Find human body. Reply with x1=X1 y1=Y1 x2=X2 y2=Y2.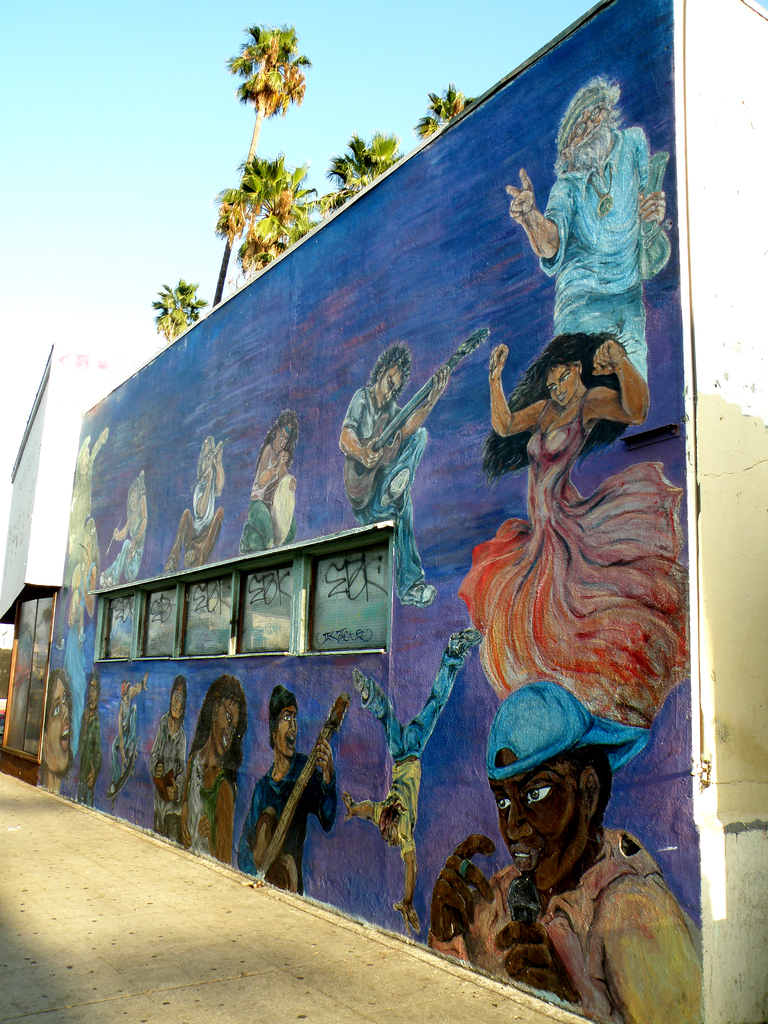
x1=516 y1=72 x2=669 y2=382.
